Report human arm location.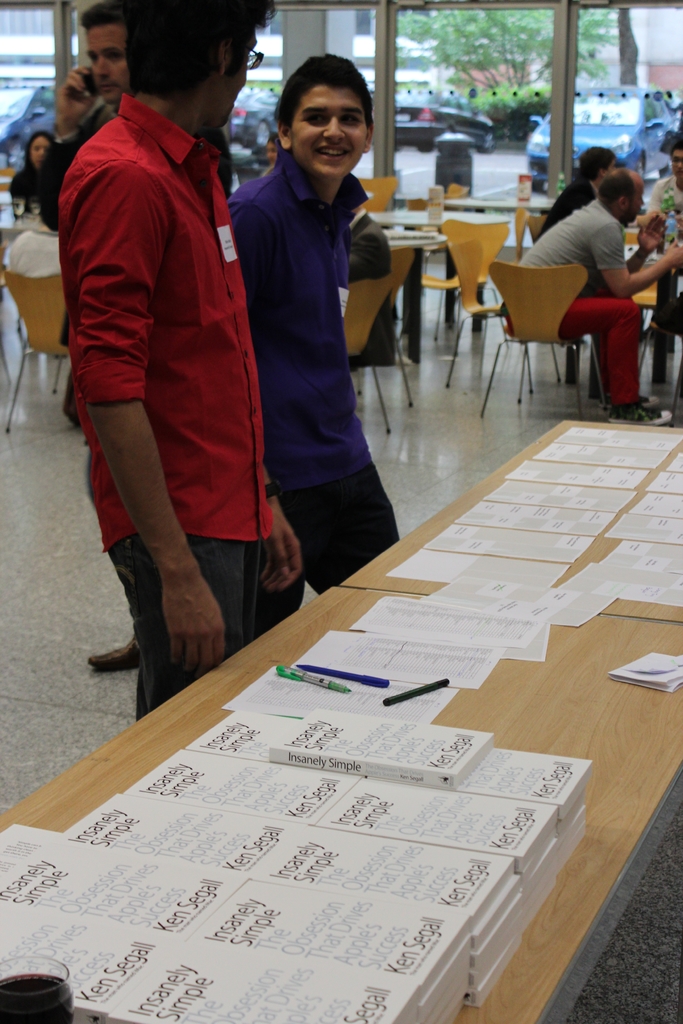
Report: x1=253, y1=464, x2=309, y2=592.
